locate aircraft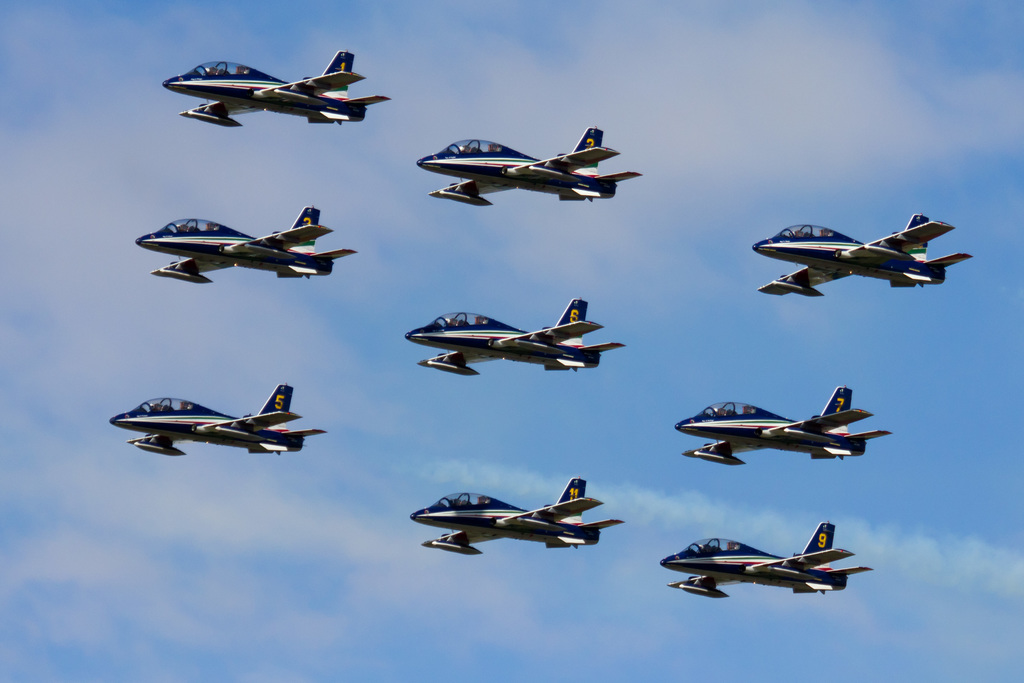
[401, 295, 625, 379]
